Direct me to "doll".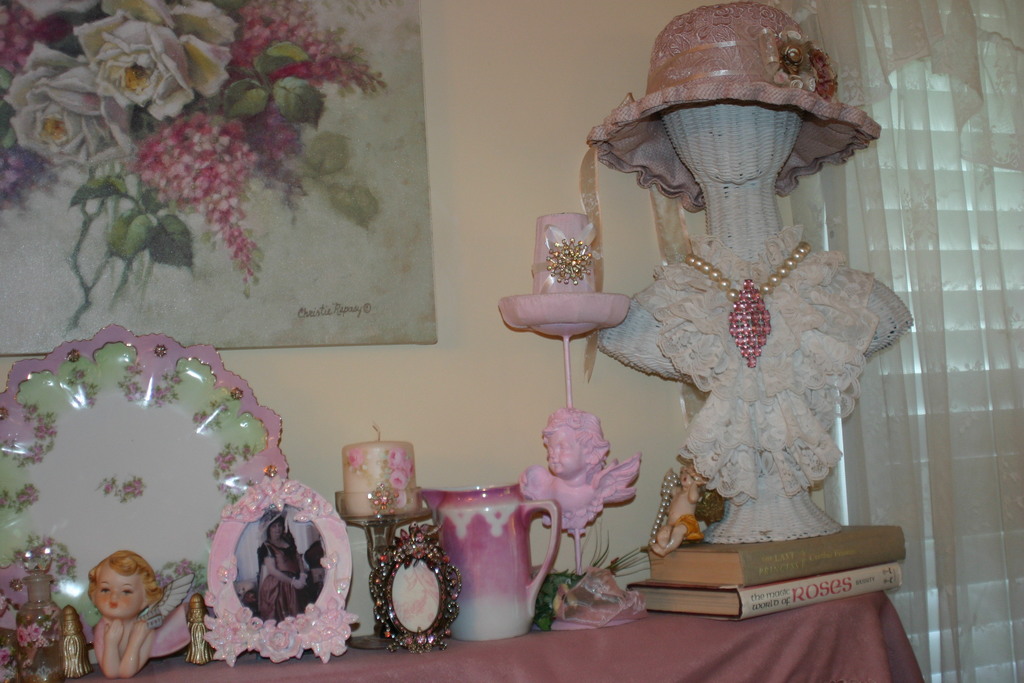
Direction: (67, 564, 156, 674).
